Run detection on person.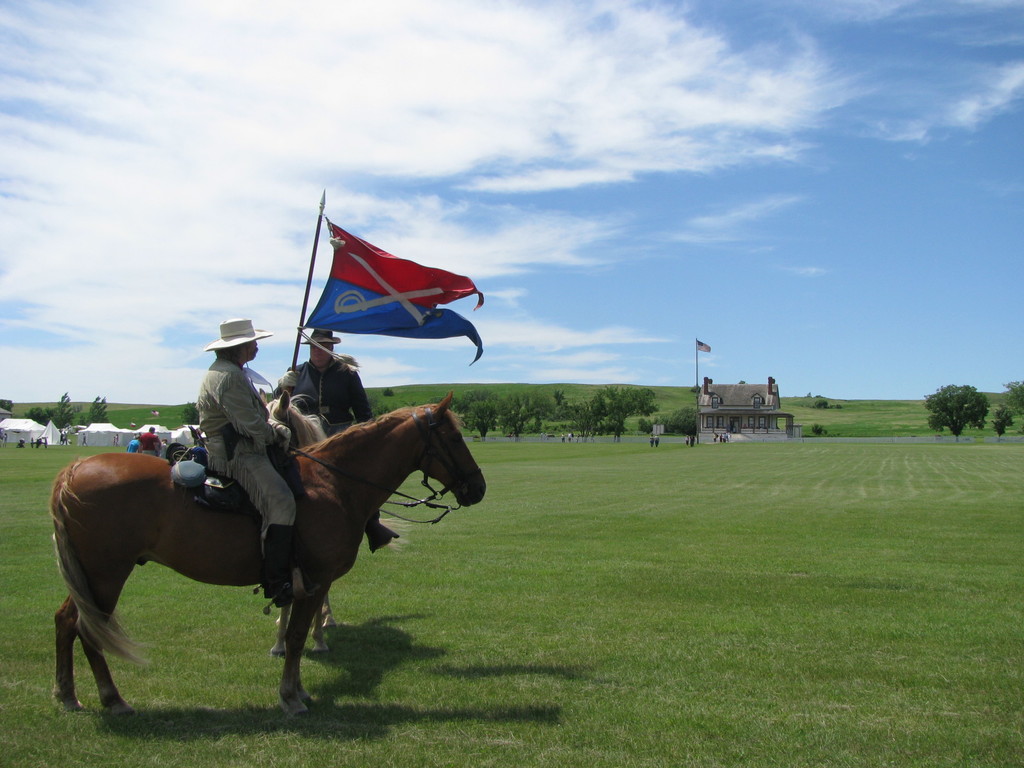
Result: <region>192, 322, 316, 621</region>.
